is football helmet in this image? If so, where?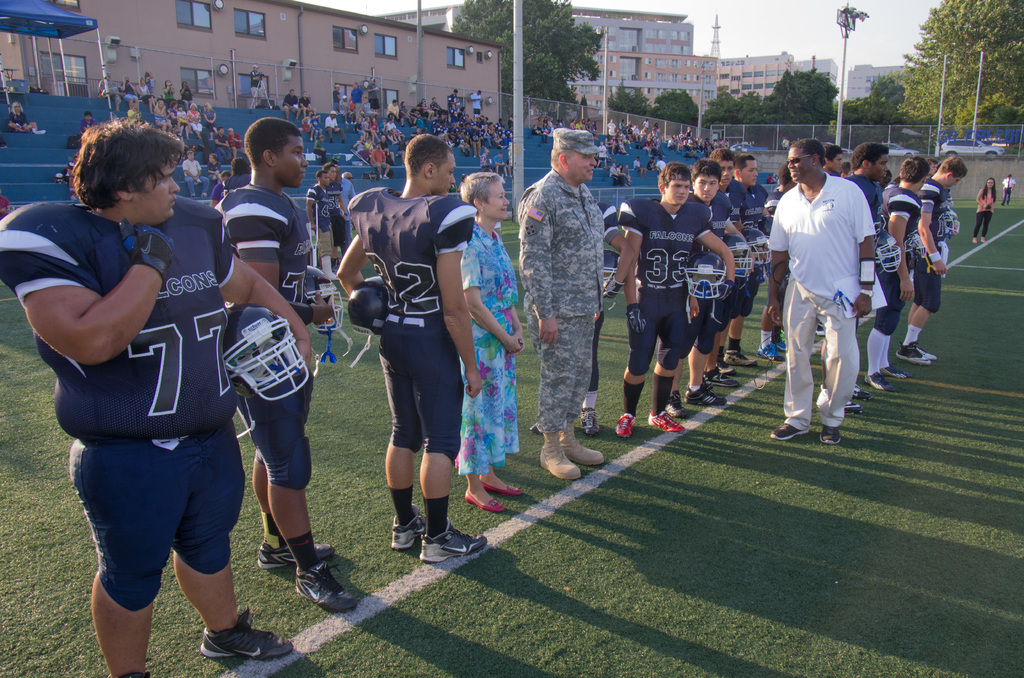
Yes, at left=876, top=233, right=907, bottom=275.
